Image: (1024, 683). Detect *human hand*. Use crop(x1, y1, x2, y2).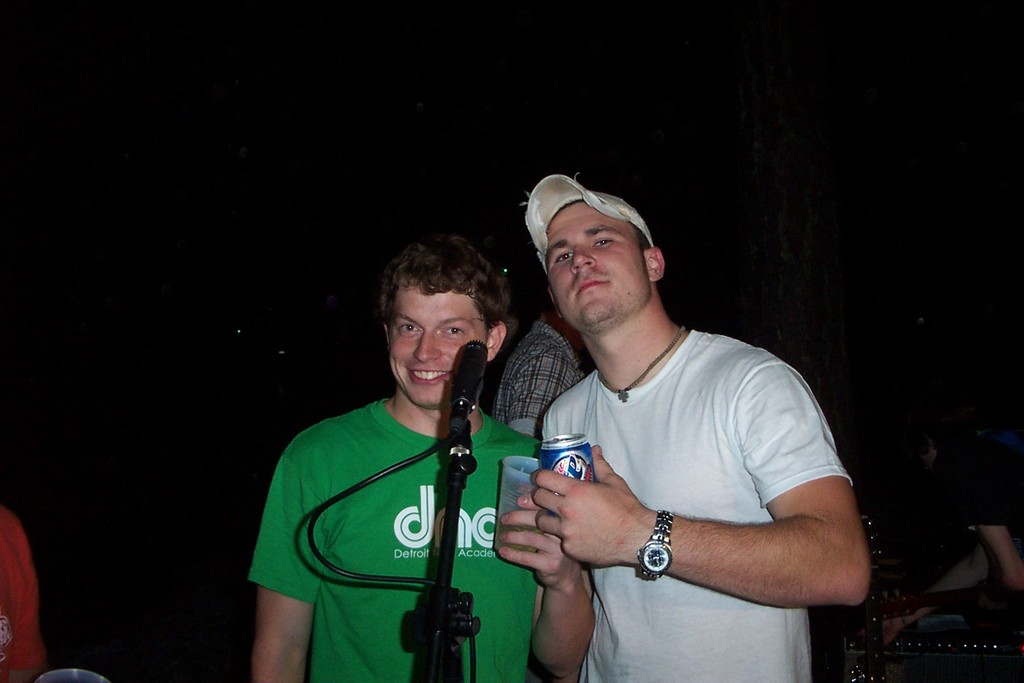
crop(515, 462, 671, 579).
